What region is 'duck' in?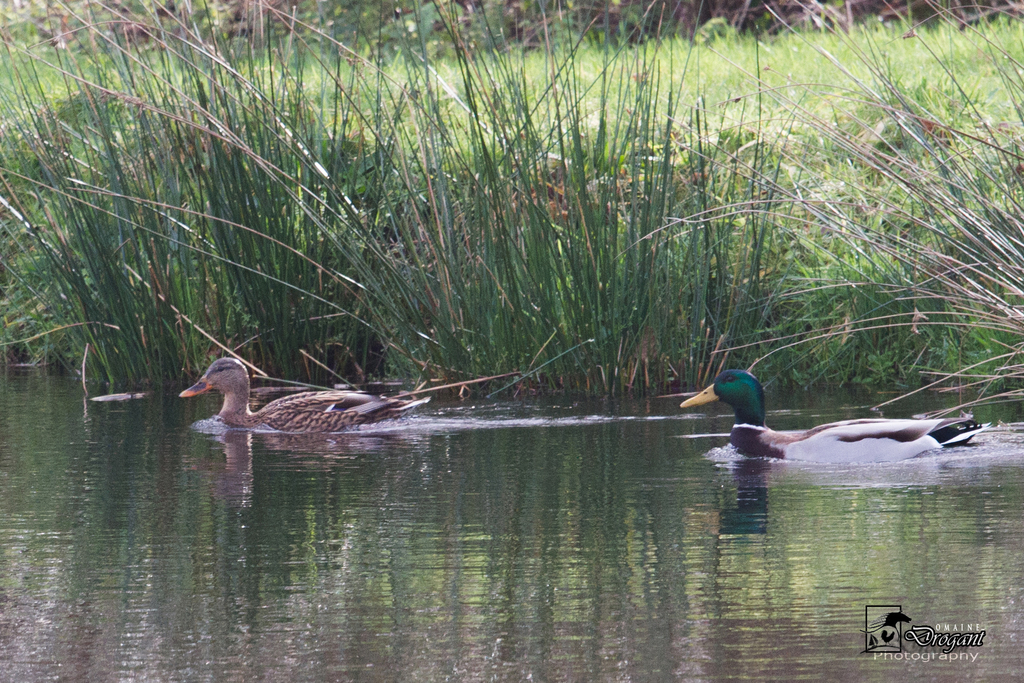
x1=694, y1=378, x2=1004, y2=473.
